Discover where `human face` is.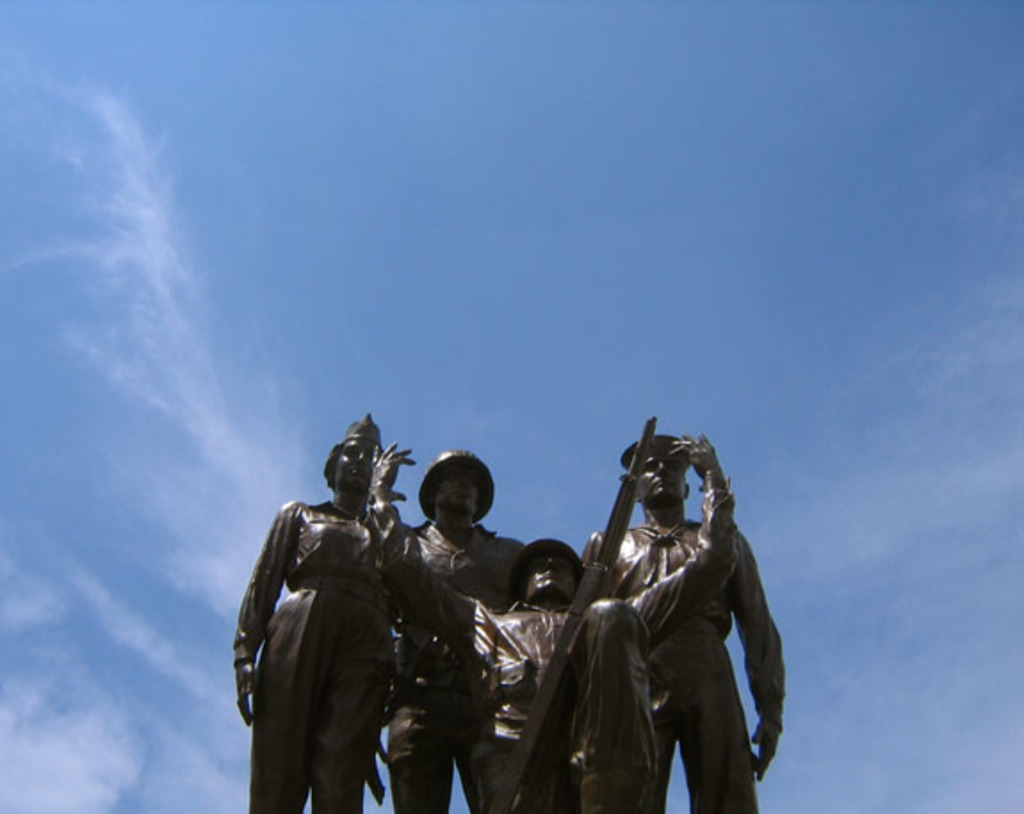
Discovered at 335, 438, 381, 495.
